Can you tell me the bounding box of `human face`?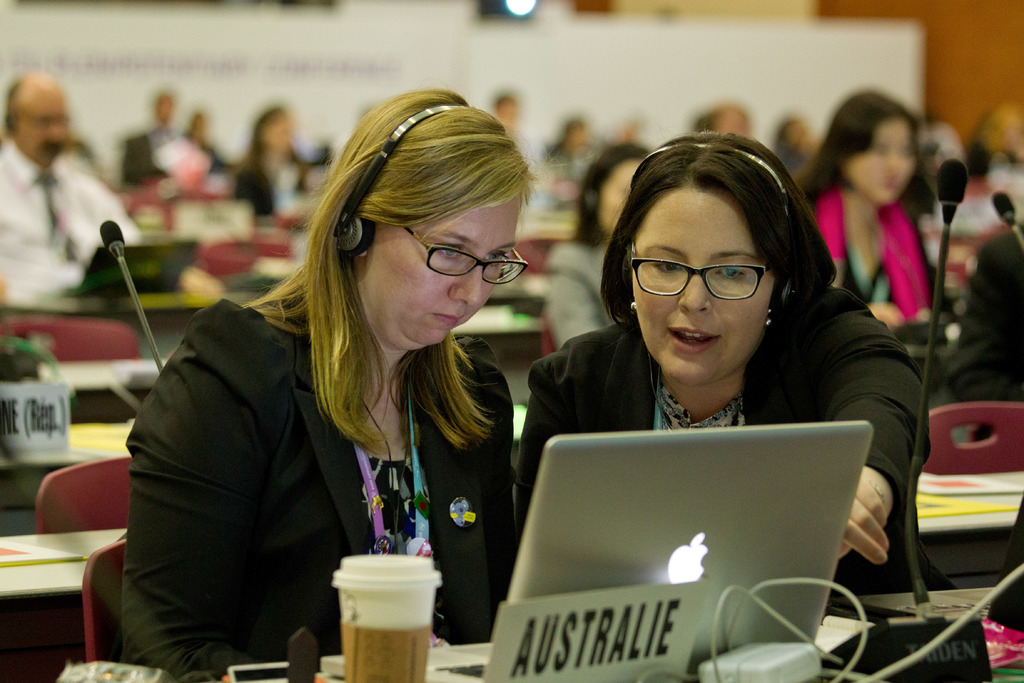
bbox(849, 120, 913, 209).
